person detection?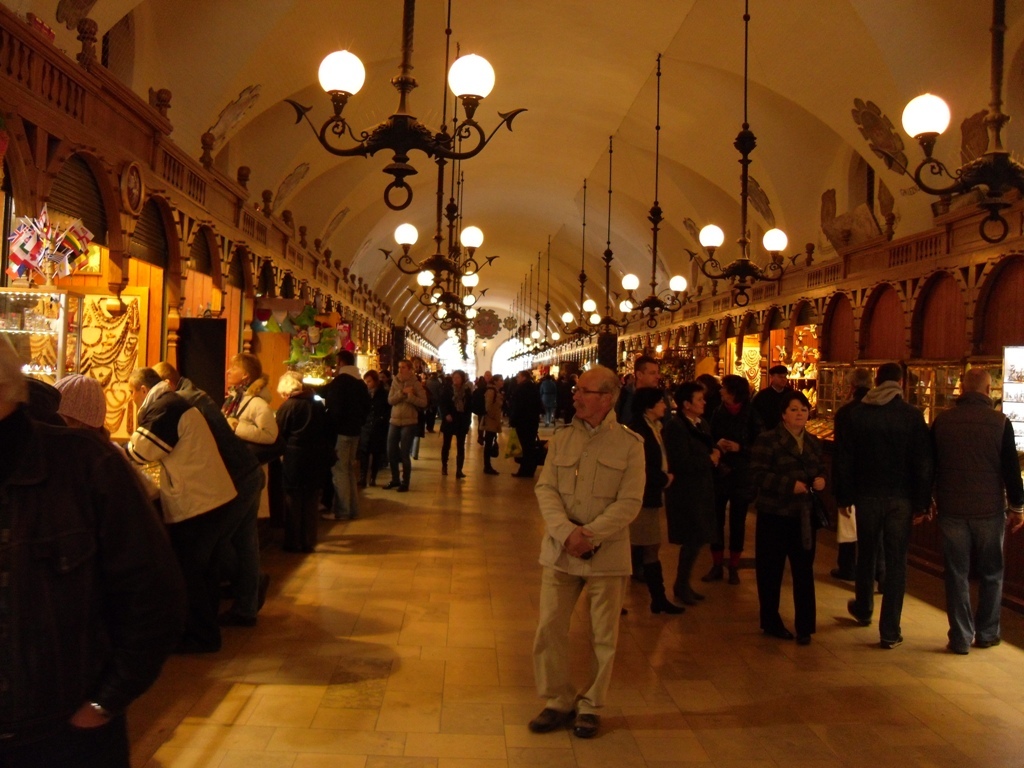
select_region(749, 369, 808, 433)
